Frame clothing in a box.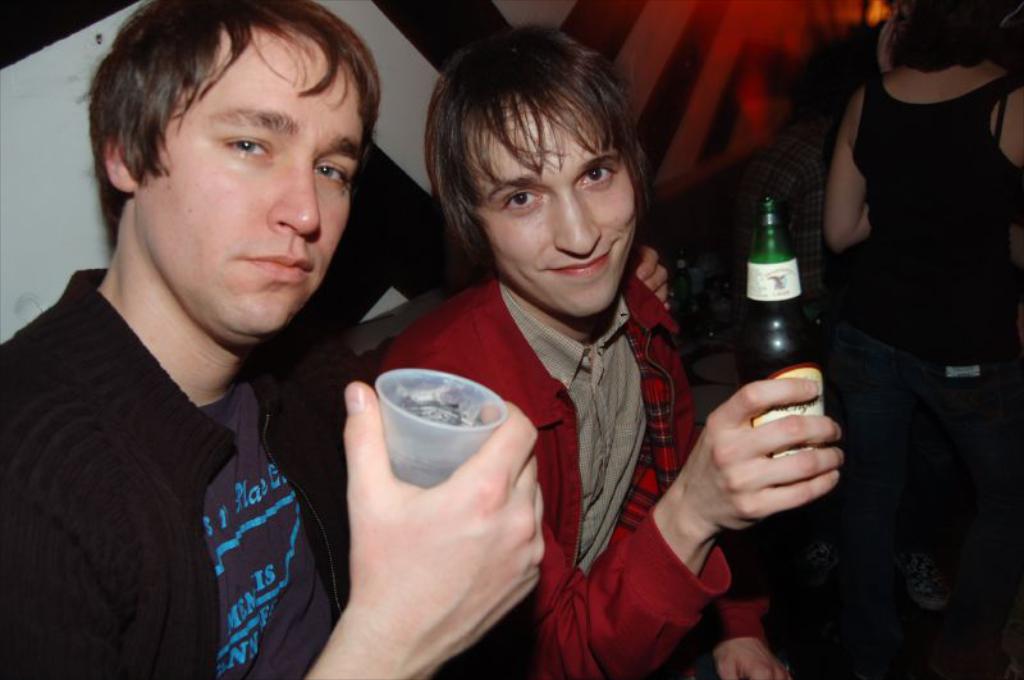
(0, 259, 544, 679).
